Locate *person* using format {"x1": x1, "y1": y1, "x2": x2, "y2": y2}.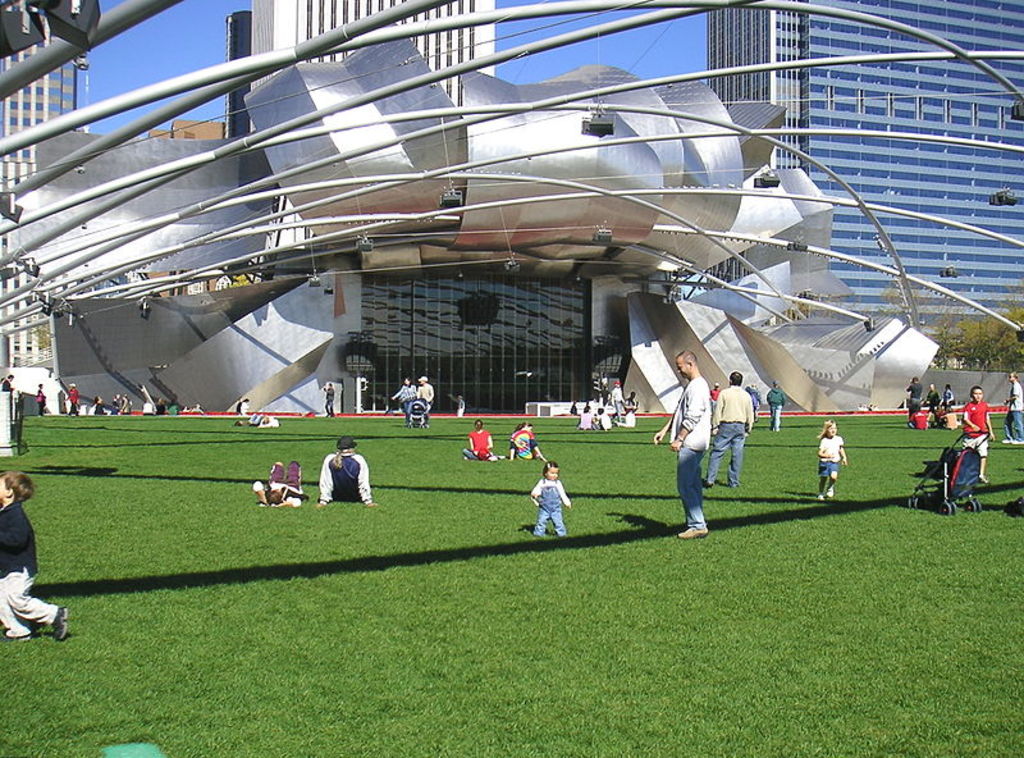
{"x1": 0, "y1": 373, "x2": 8, "y2": 391}.
